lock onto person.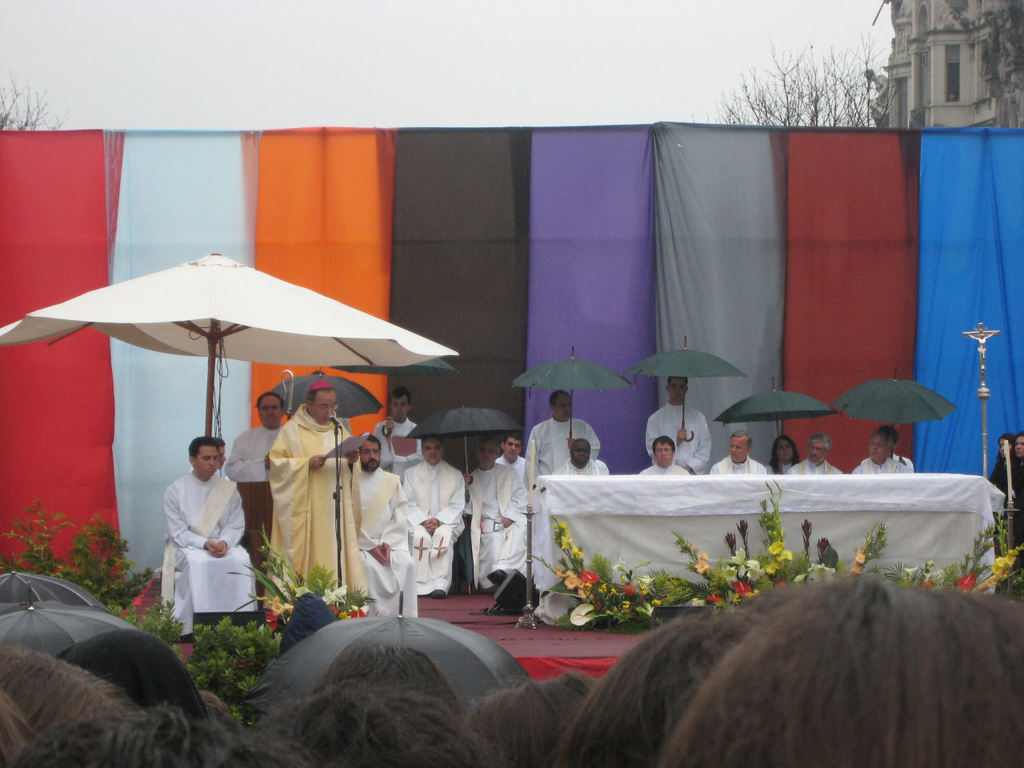
Locked: rect(468, 436, 526, 596).
